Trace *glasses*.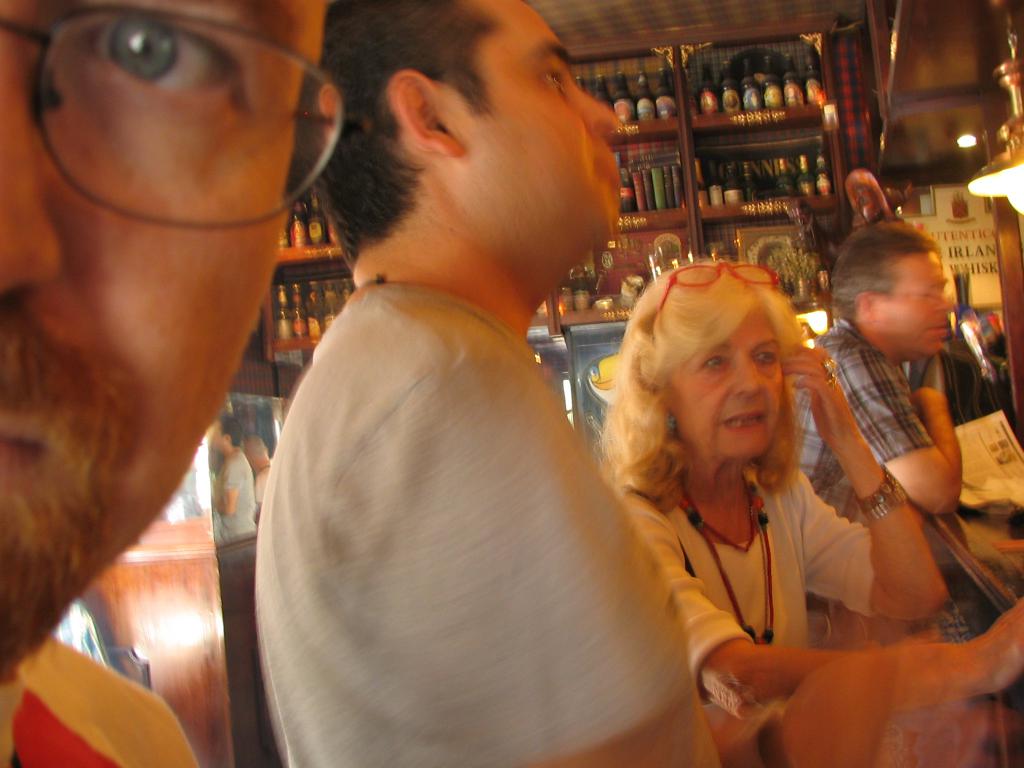
Traced to (0,11,356,230).
